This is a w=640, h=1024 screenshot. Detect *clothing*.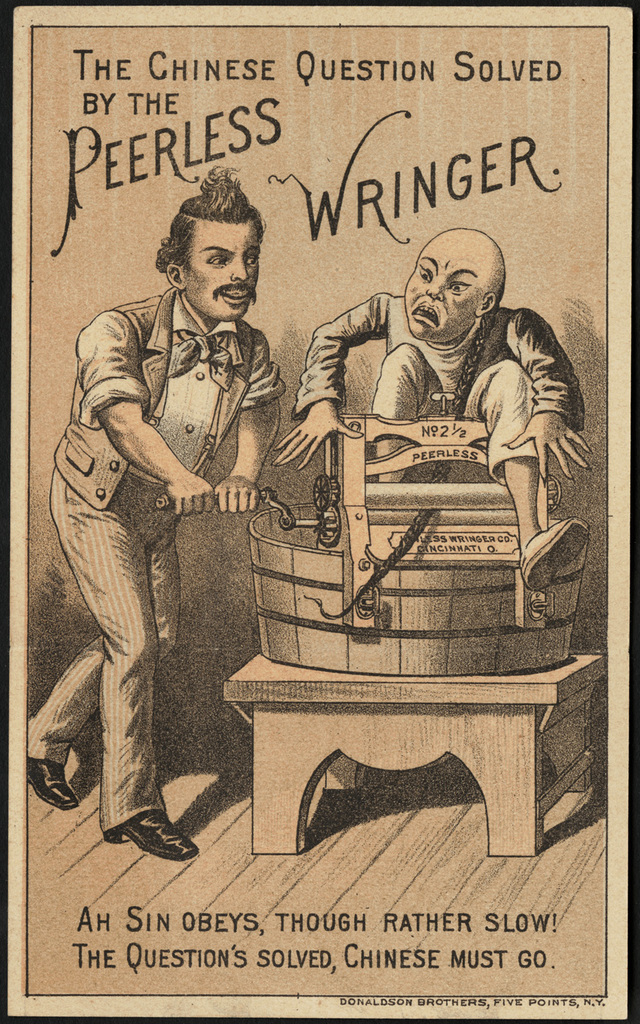
[41, 248, 265, 827].
